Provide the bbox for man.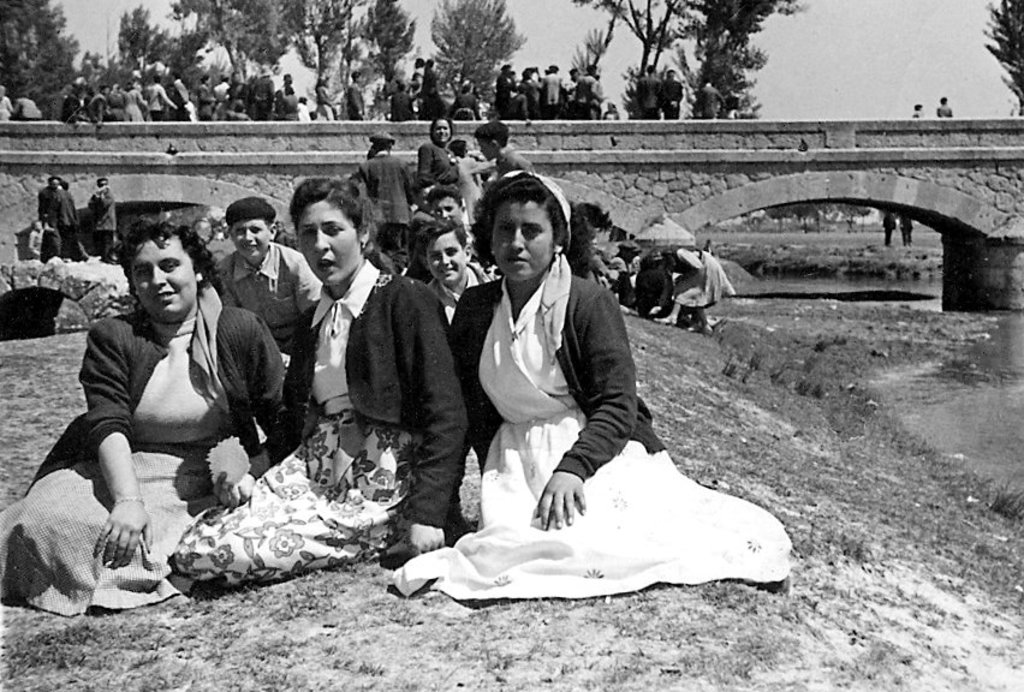
90/175/115/258.
